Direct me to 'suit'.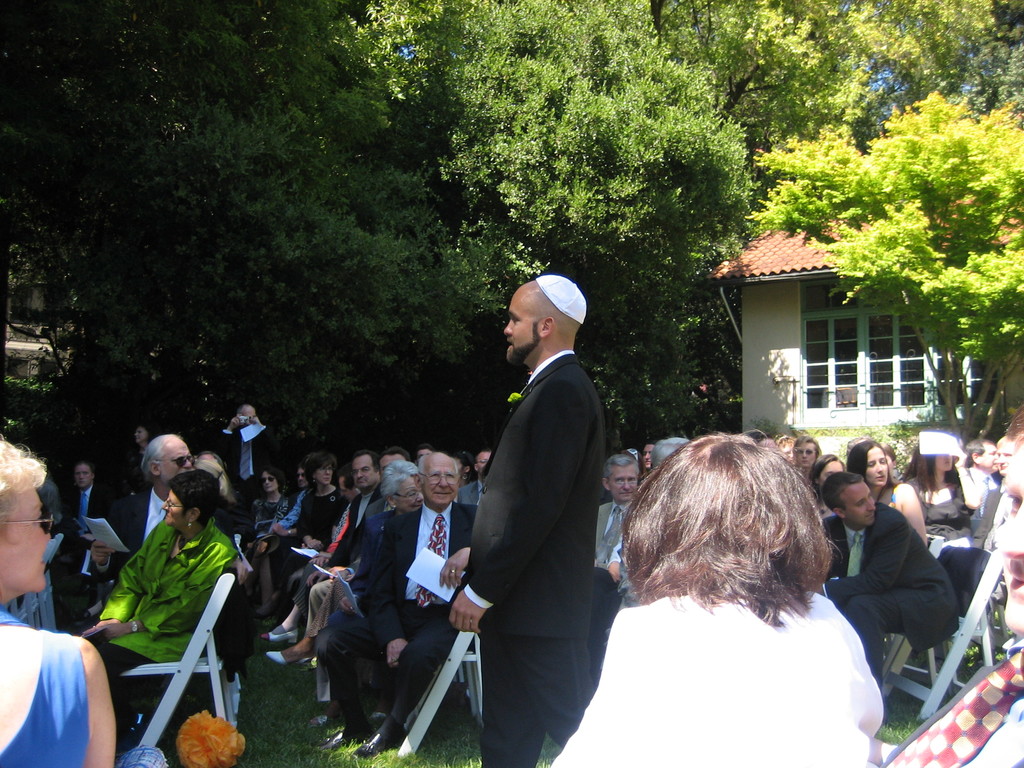
Direction: 84/480/182/591.
